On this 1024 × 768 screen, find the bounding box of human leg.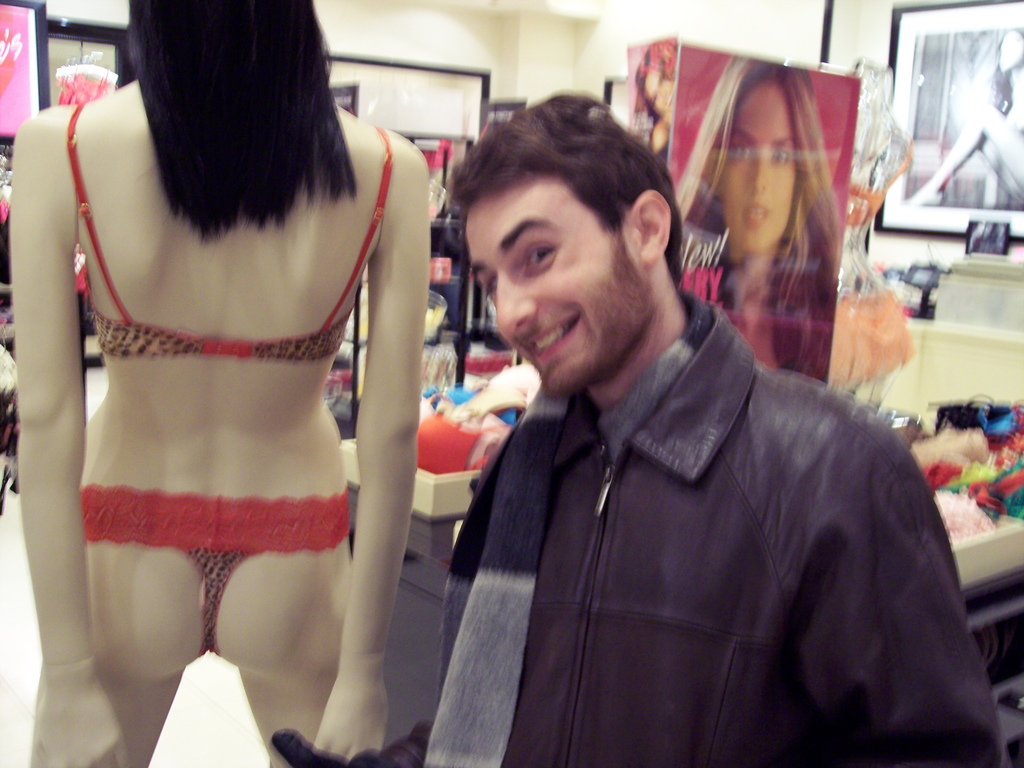
Bounding box: (25, 461, 222, 758).
